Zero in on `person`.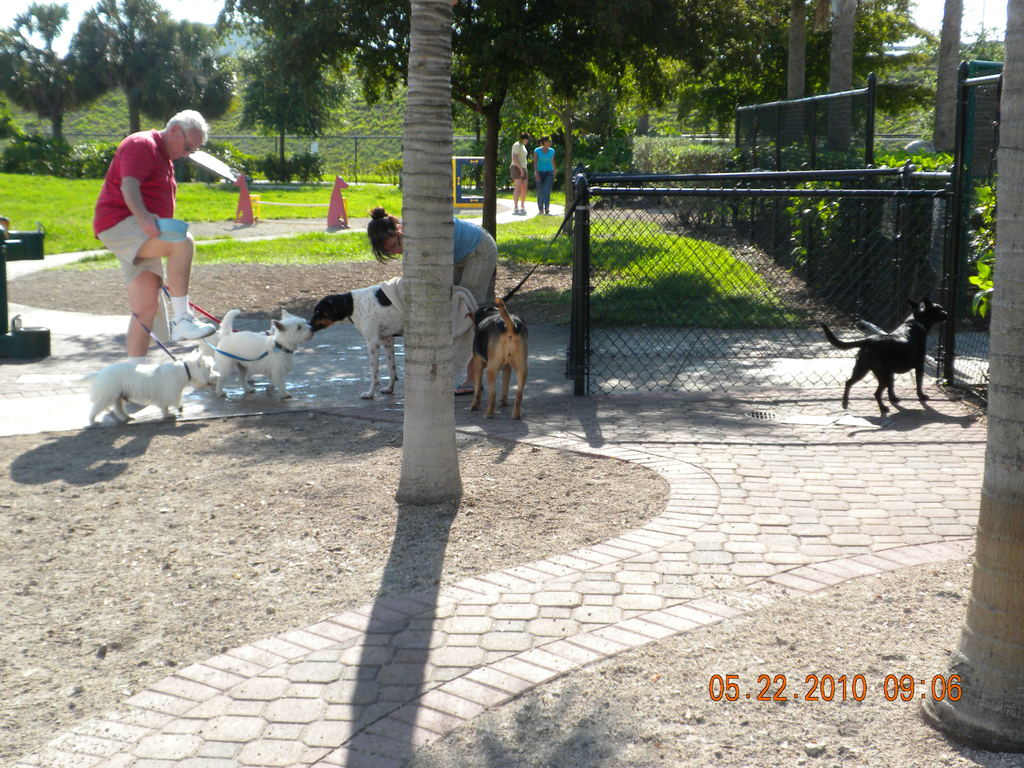
Zeroed in: x1=78, y1=129, x2=232, y2=364.
